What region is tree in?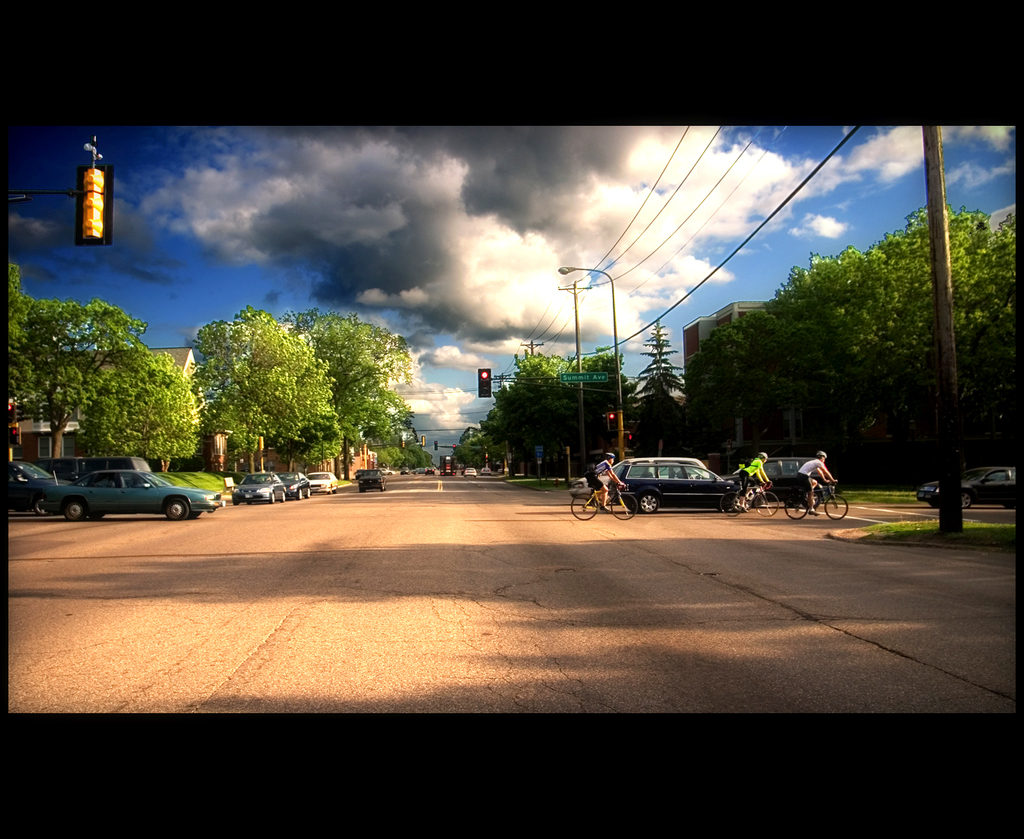
(97, 352, 206, 487).
